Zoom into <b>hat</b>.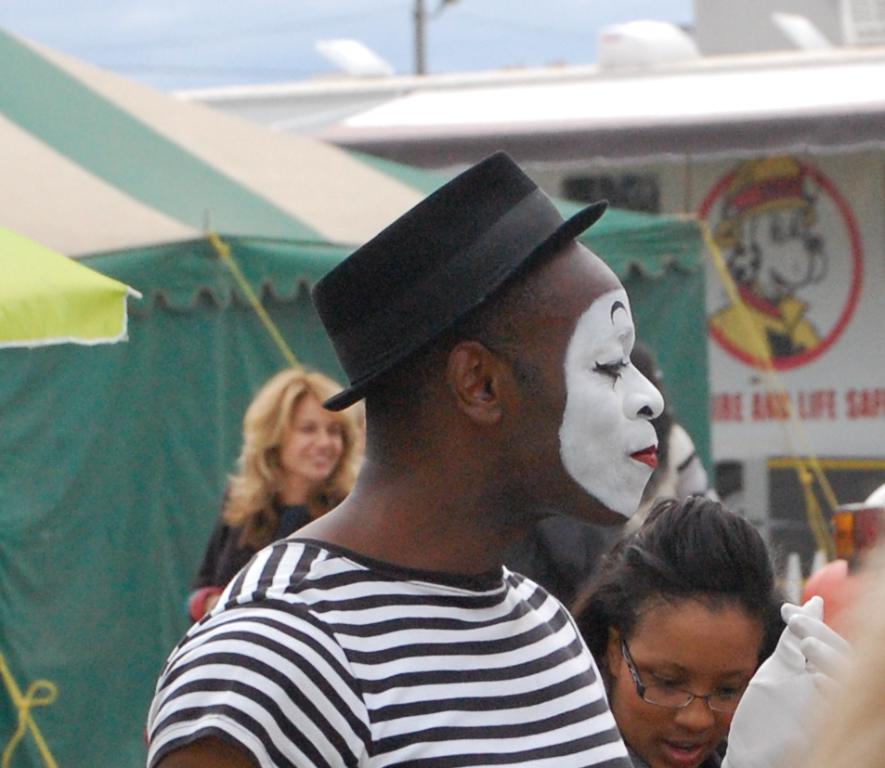
Zoom target: region(310, 152, 610, 410).
